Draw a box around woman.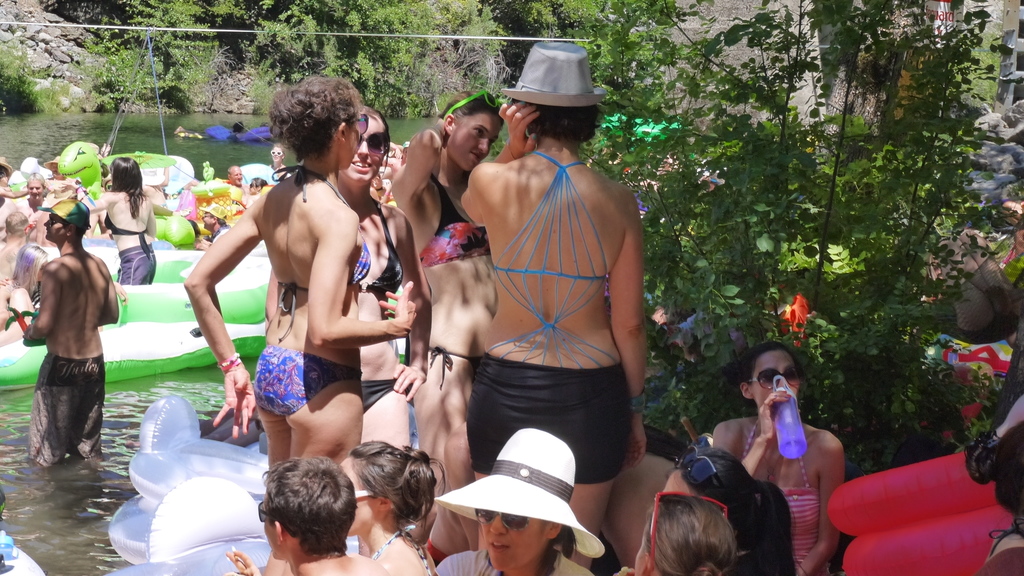
(x1=391, y1=79, x2=500, y2=556).
